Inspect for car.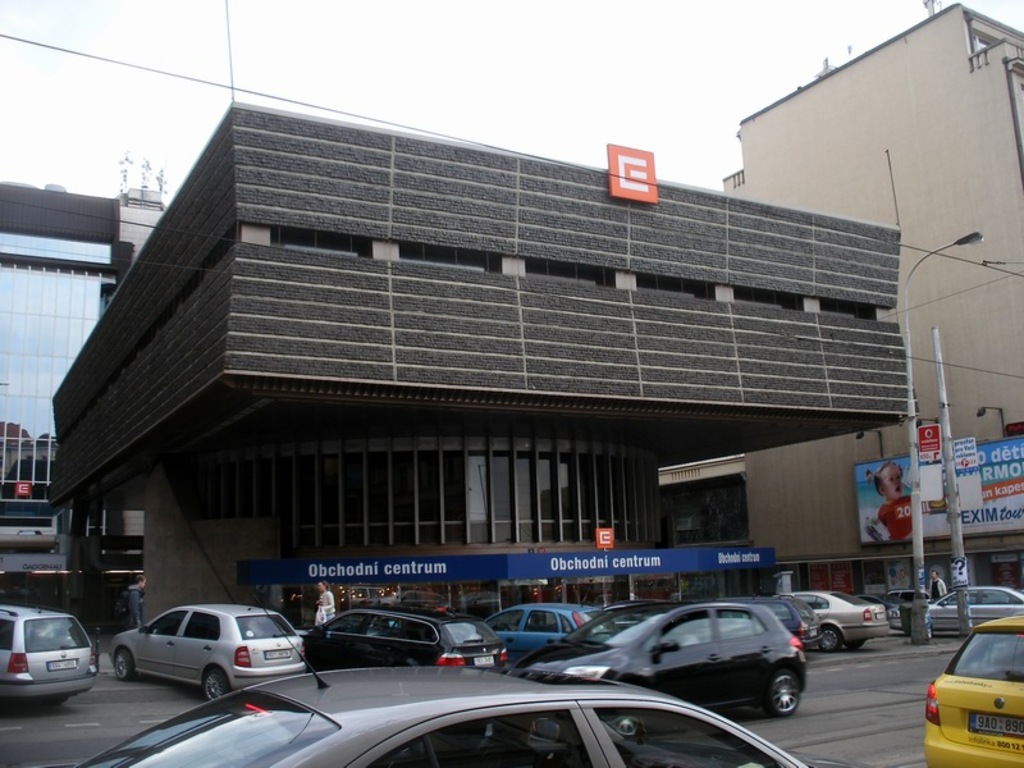
Inspection: 301:596:511:677.
